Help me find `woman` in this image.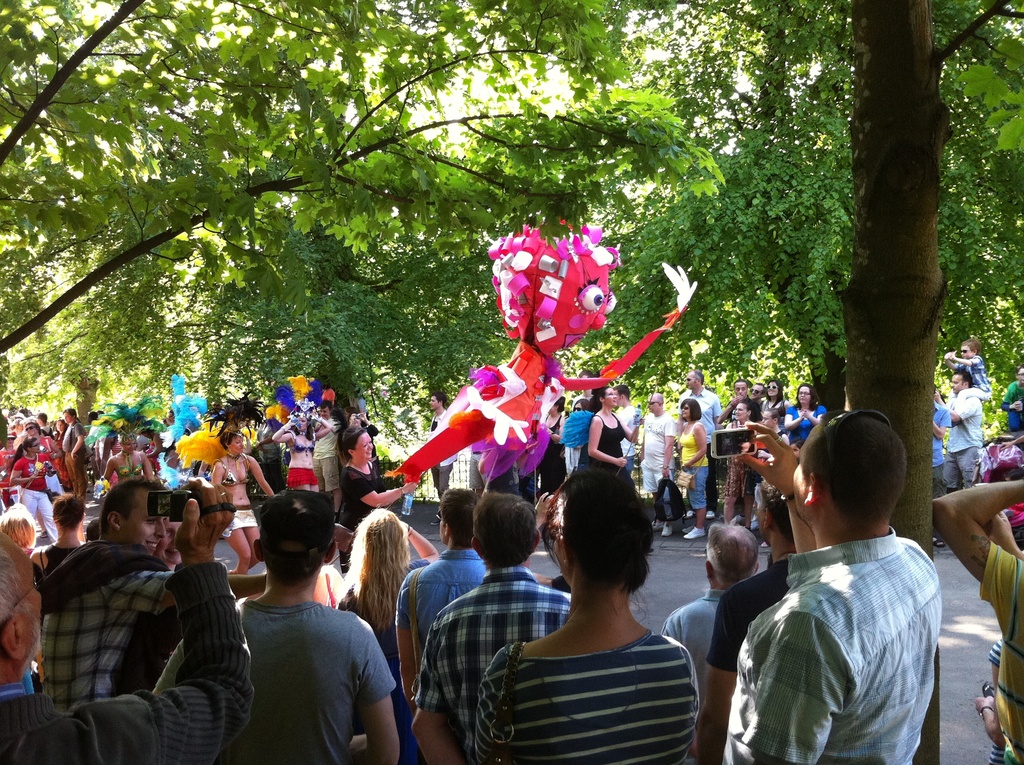
Found it: 465,453,726,764.
